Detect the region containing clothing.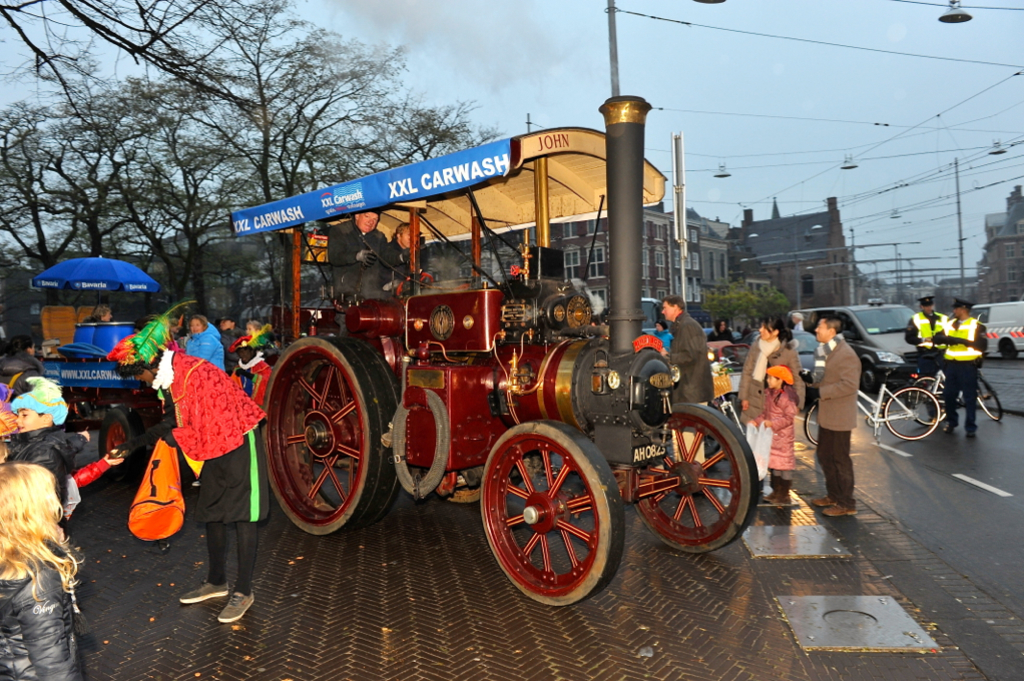
183,319,226,378.
